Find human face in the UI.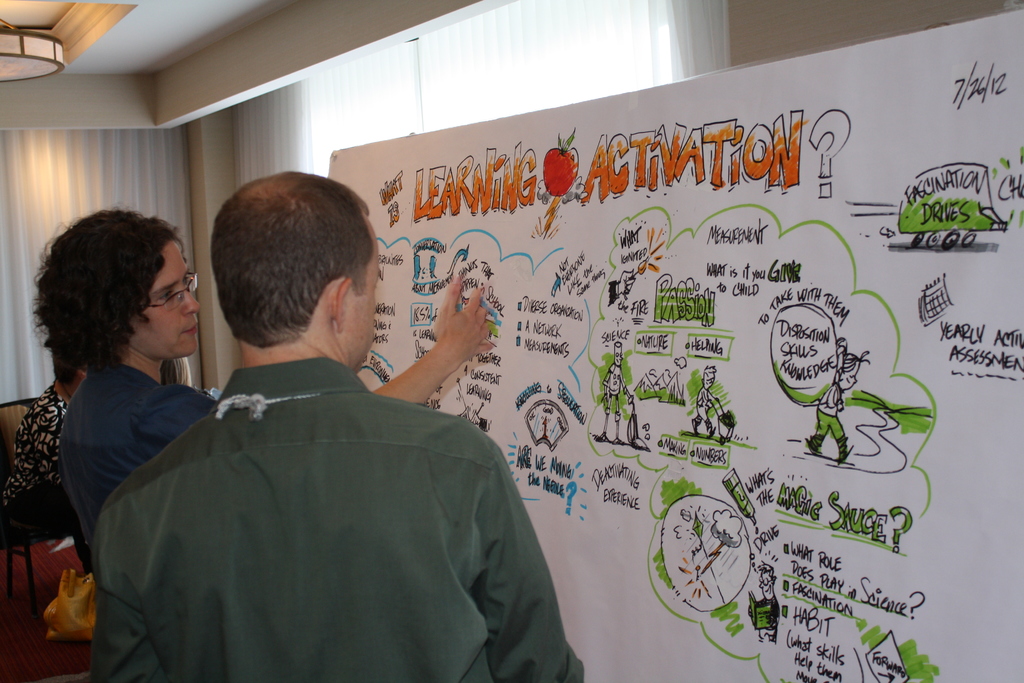
UI element at 347:231:381:372.
